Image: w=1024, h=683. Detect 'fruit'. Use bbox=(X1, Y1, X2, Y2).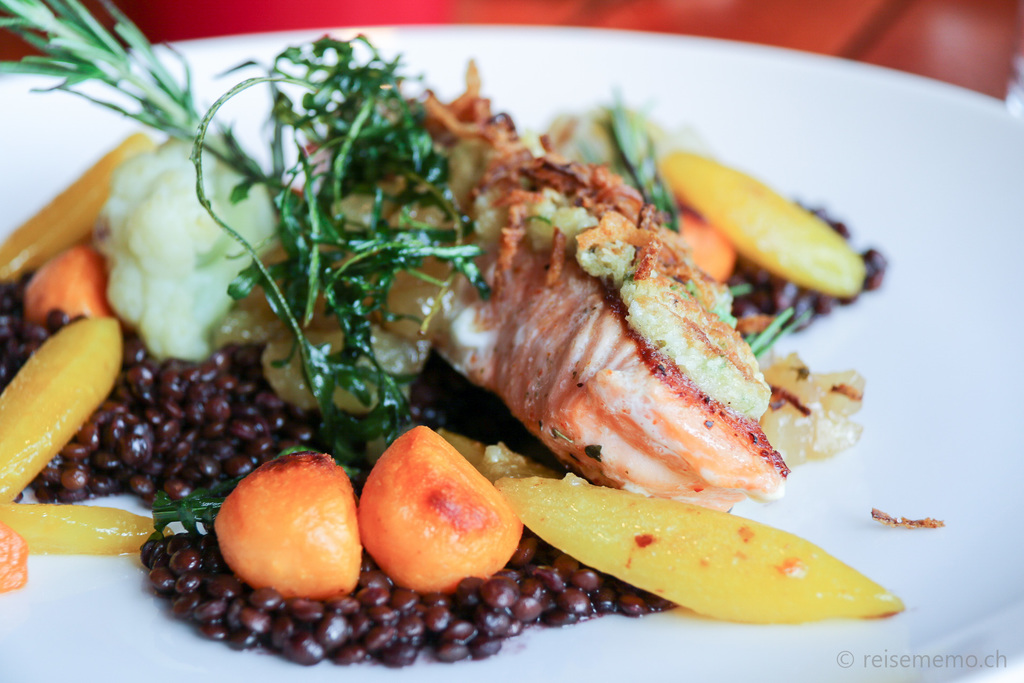
bbox=(678, 208, 740, 284).
